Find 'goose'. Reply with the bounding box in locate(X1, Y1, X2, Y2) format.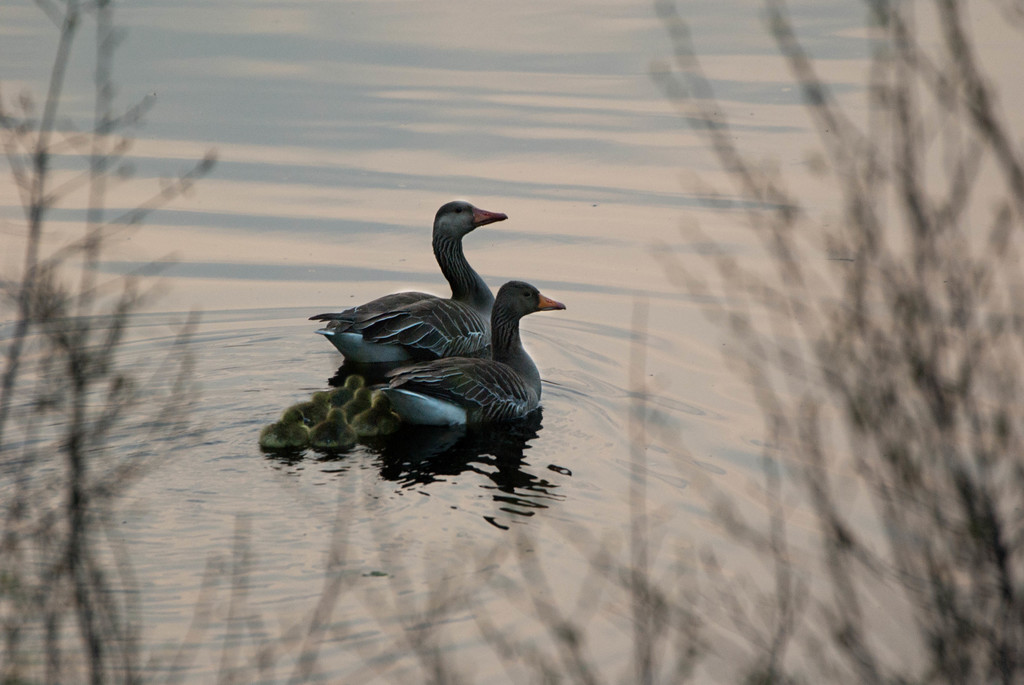
locate(295, 384, 329, 427).
